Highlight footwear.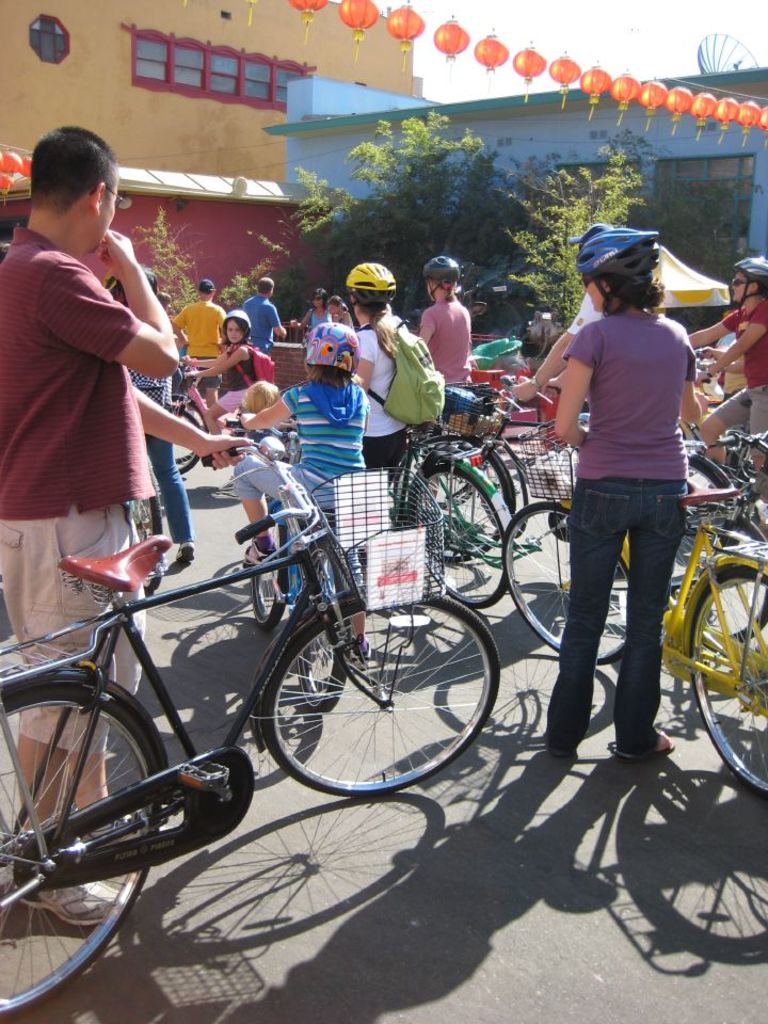
Highlighted region: crop(77, 812, 169, 862).
